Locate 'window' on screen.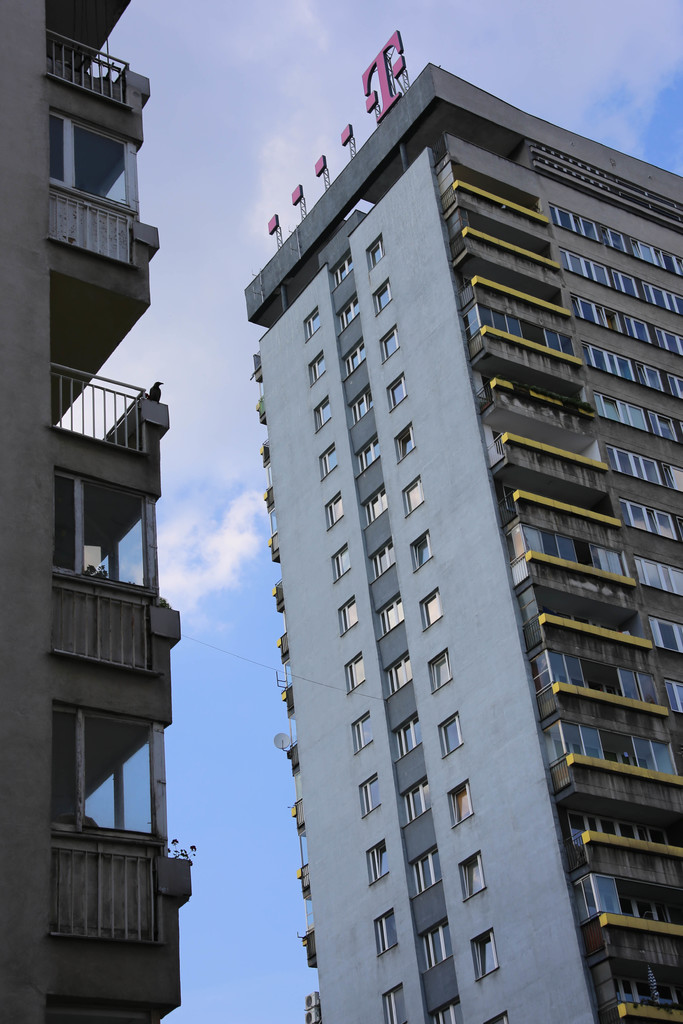
On screen at left=456, top=175, right=561, bottom=234.
